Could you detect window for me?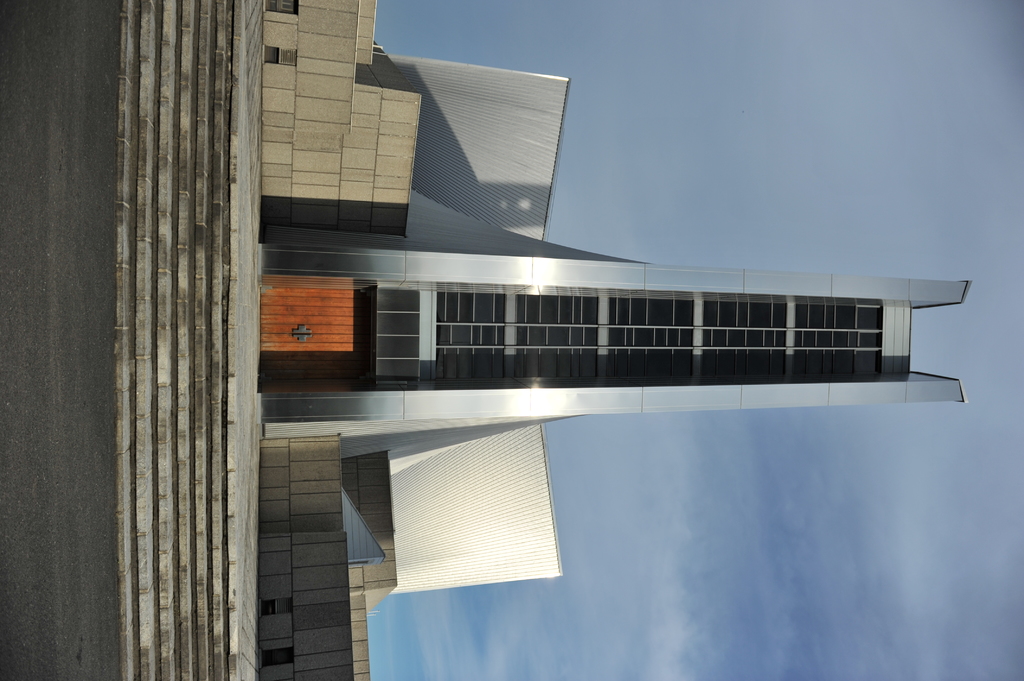
Detection result: [left=254, top=646, right=294, bottom=671].
